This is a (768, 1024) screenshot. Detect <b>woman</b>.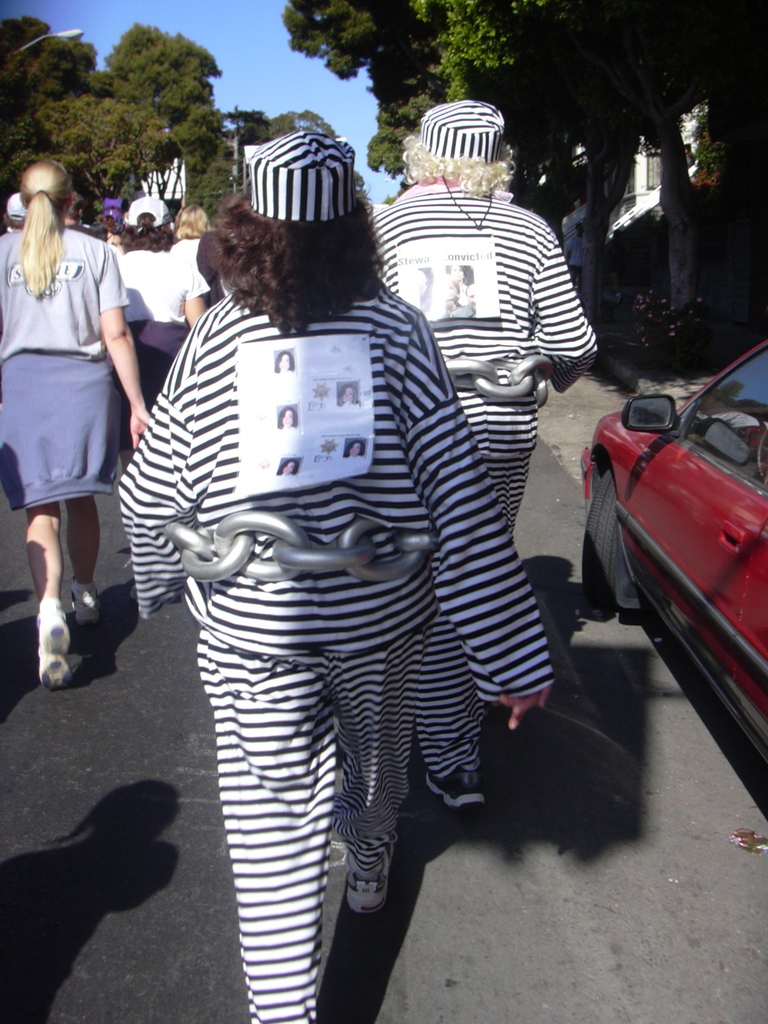
(x1=445, y1=264, x2=476, y2=300).
